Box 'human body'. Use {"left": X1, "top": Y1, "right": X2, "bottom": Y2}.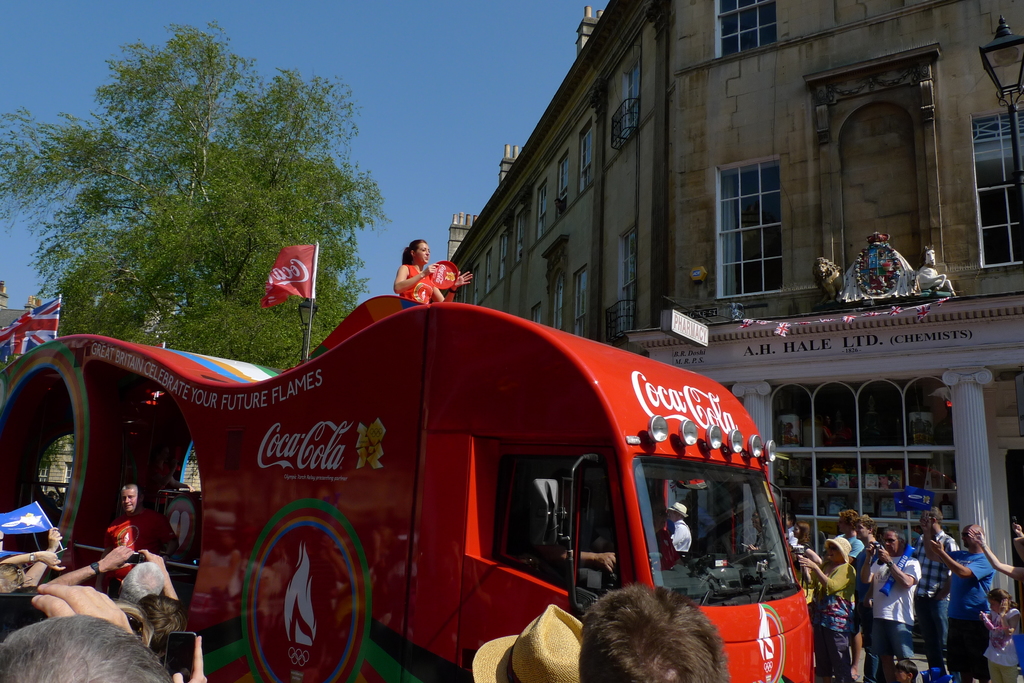
{"left": 829, "top": 511, "right": 863, "bottom": 568}.
